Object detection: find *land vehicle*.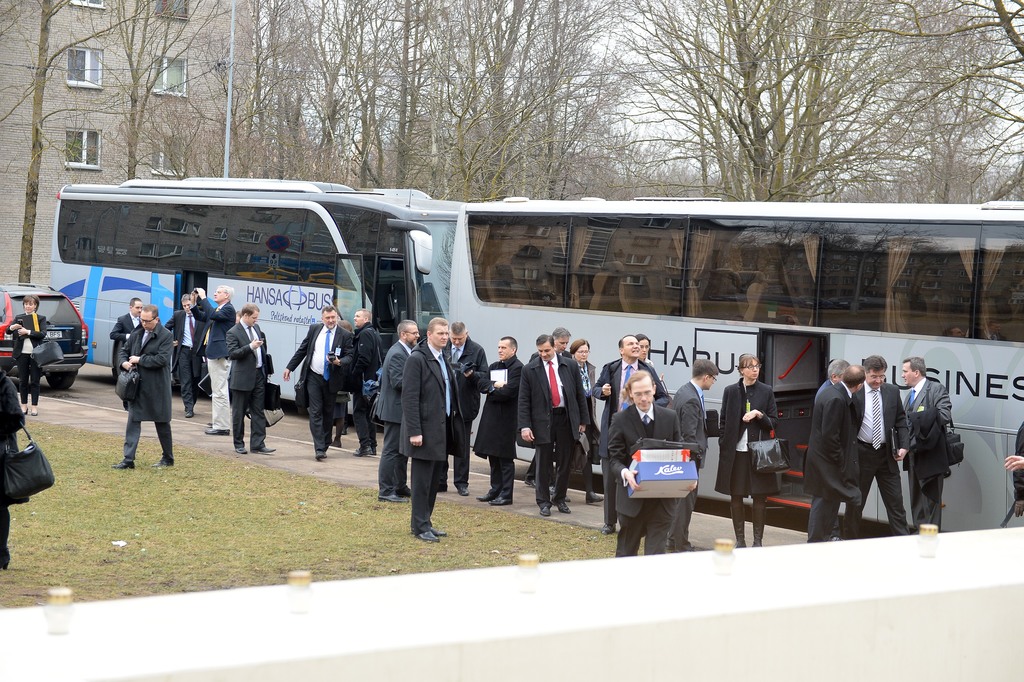
12/284/78/391.
